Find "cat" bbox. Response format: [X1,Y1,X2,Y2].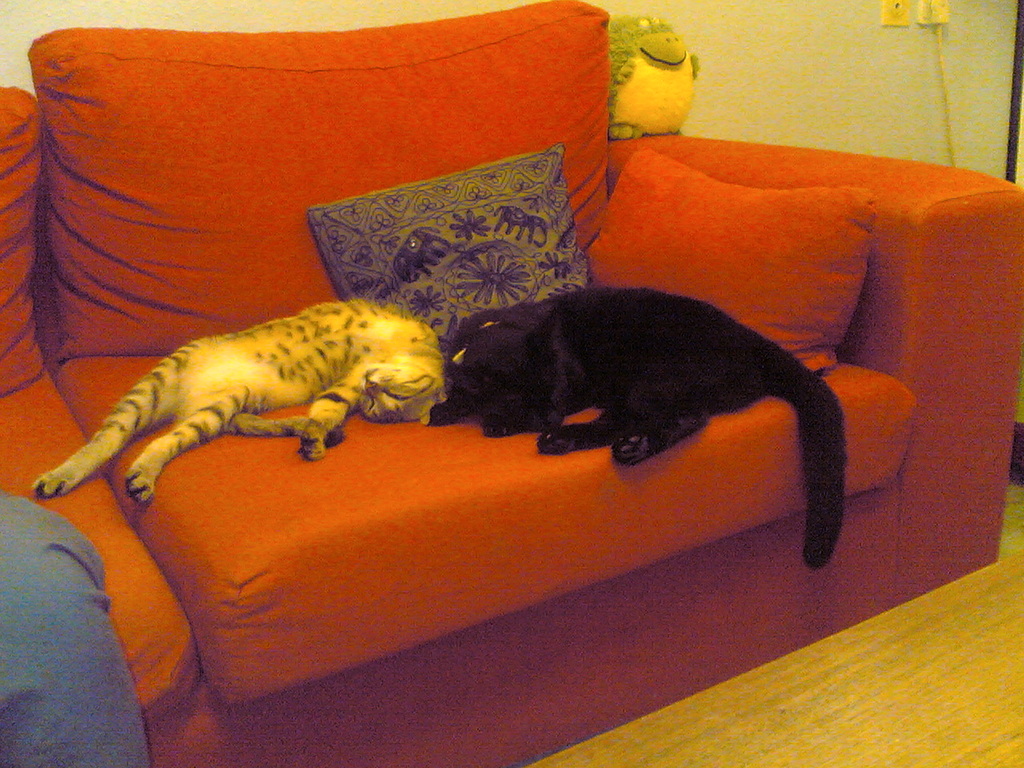
[28,298,440,510].
